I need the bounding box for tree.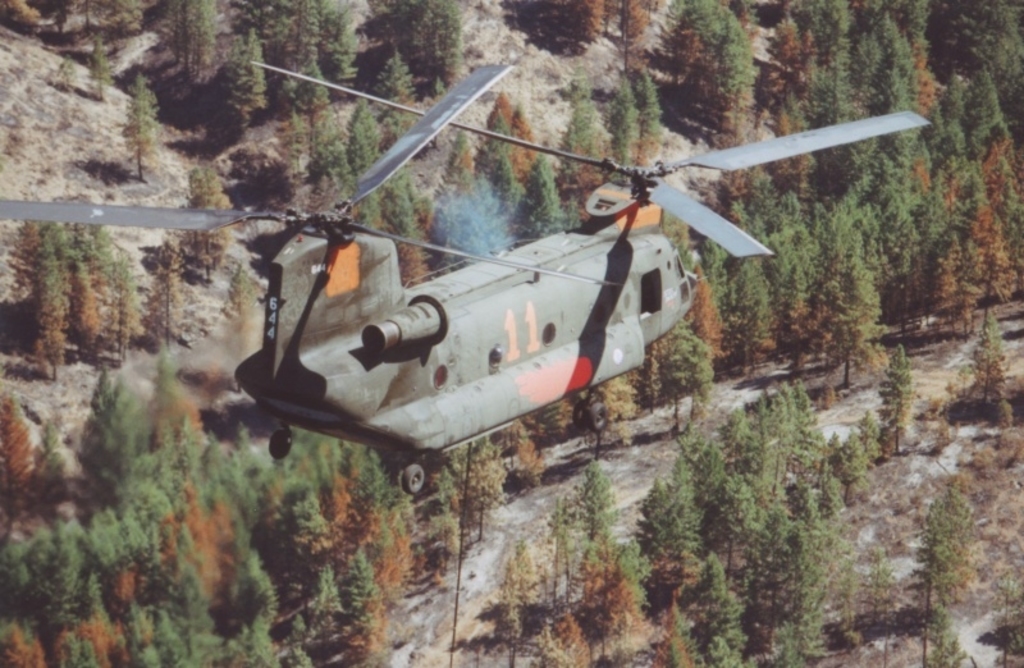
Here it is: box(54, 54, 73, 102).
